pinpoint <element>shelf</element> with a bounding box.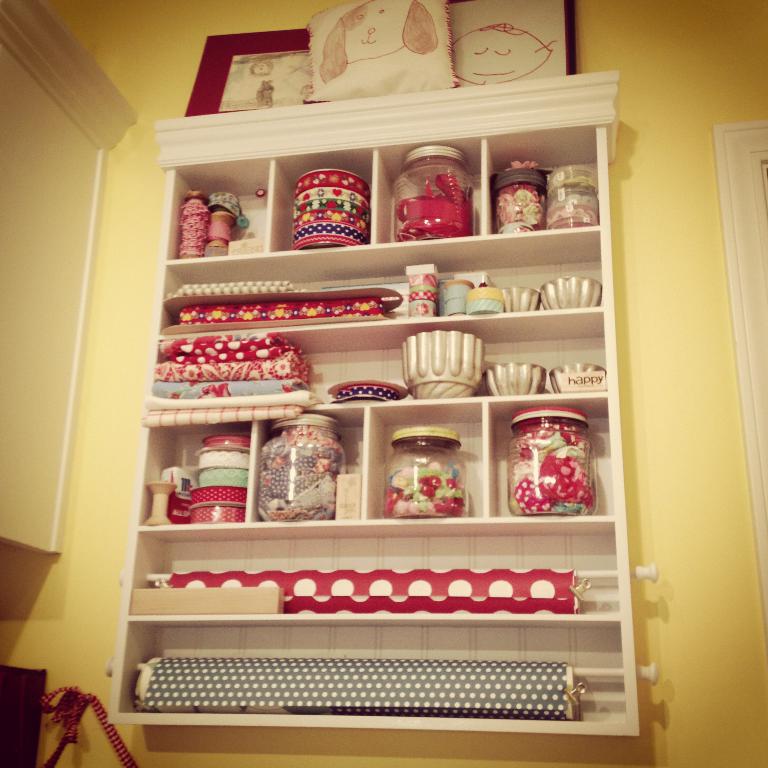
<region>102, 69, 676, 744</region>.
